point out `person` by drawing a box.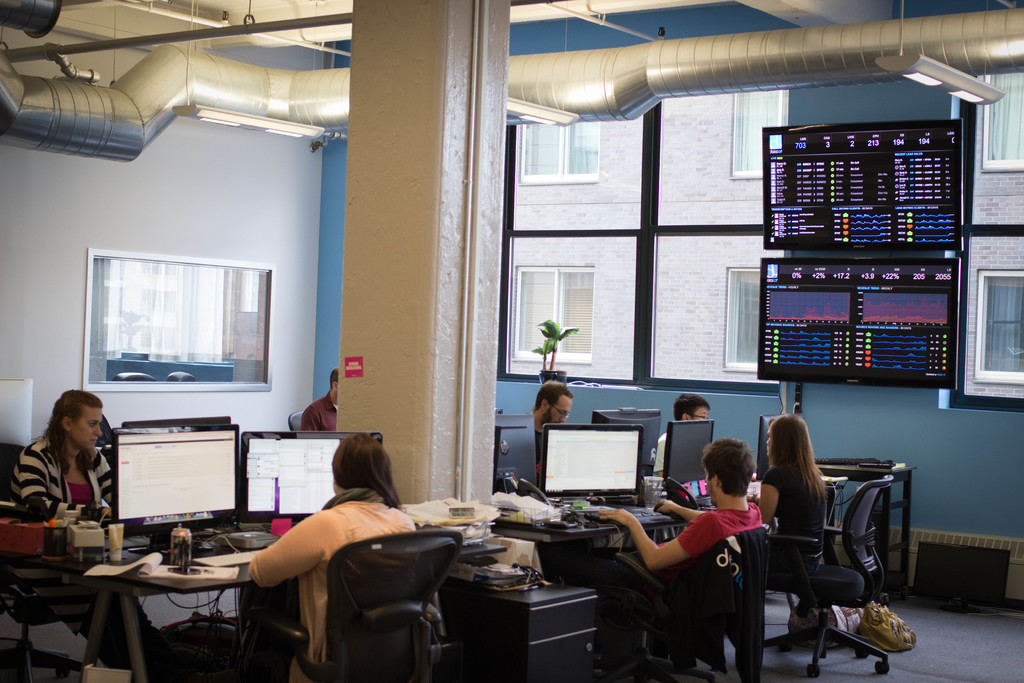
BBox(526, 379, 576, 479).
